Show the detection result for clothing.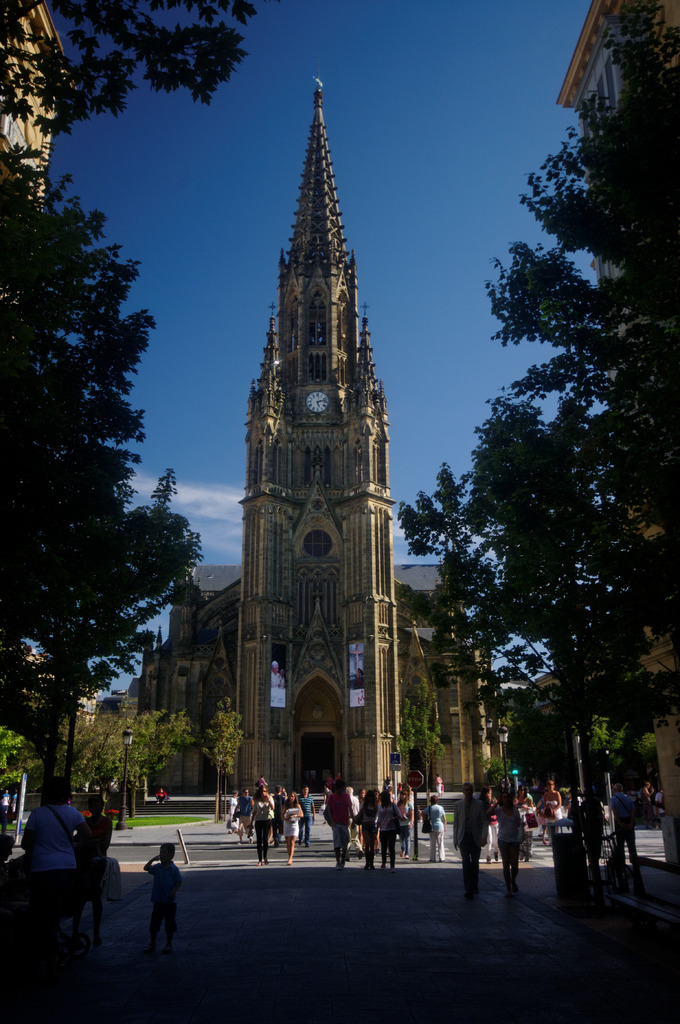
detection(376, 798, 401, 854).
